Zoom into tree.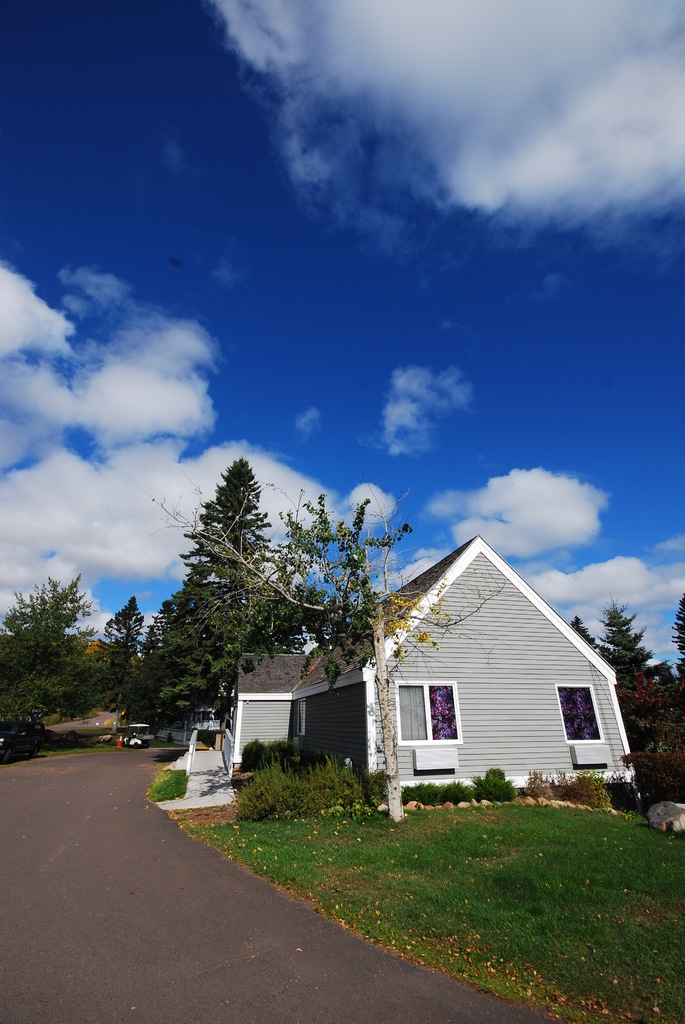
Zoom target: 97,596,139,708.
